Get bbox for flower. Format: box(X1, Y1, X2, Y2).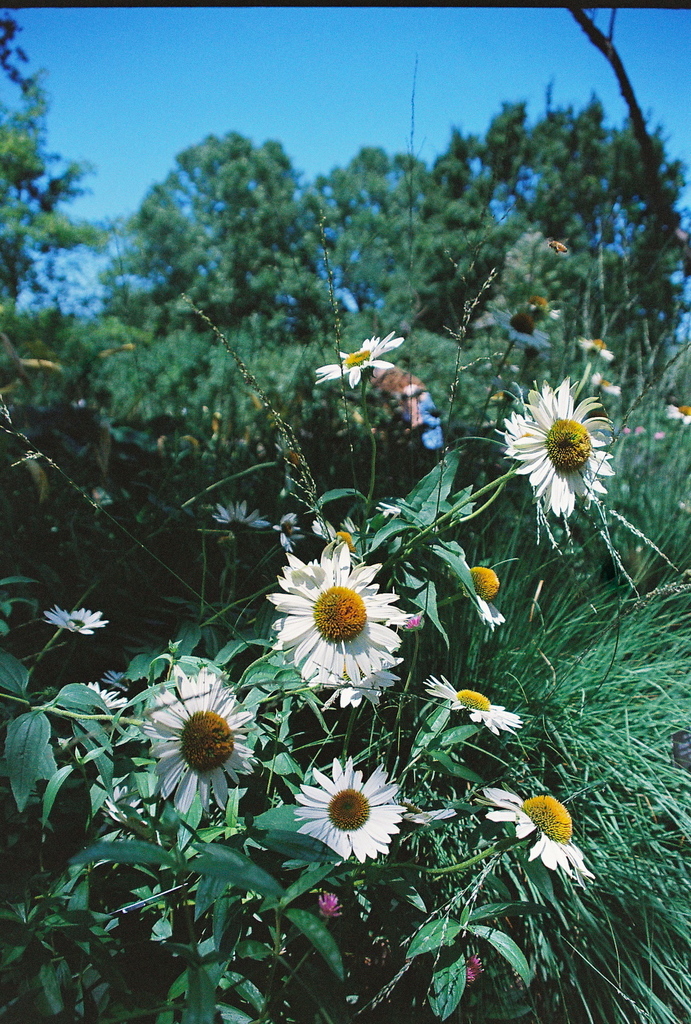
box(262, 534, 418, 714).
